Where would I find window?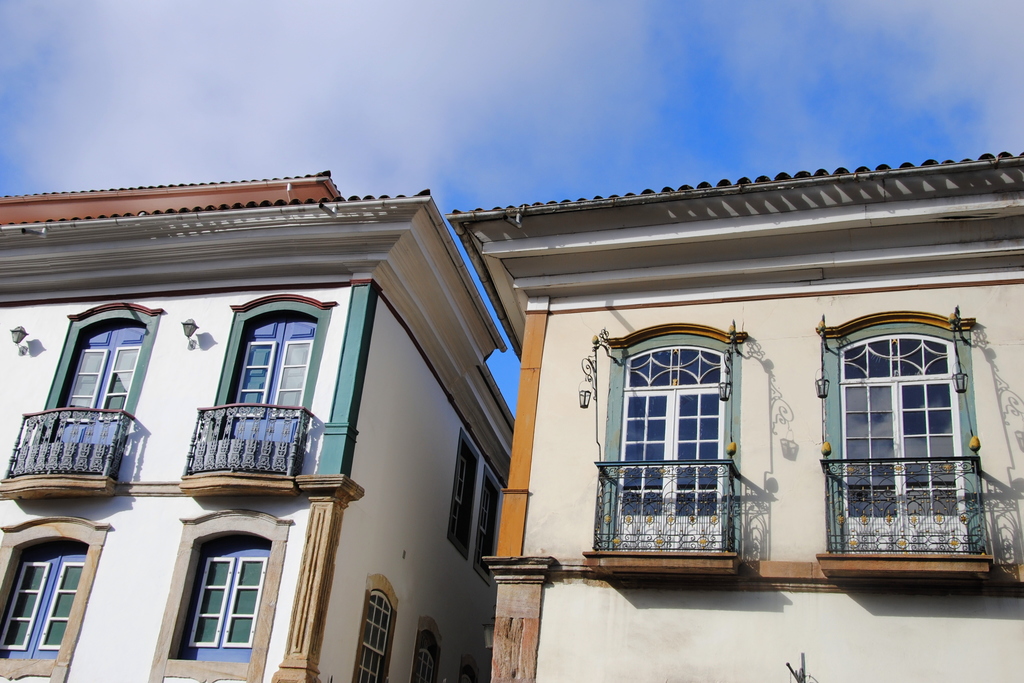
At (465,468,504,587).
